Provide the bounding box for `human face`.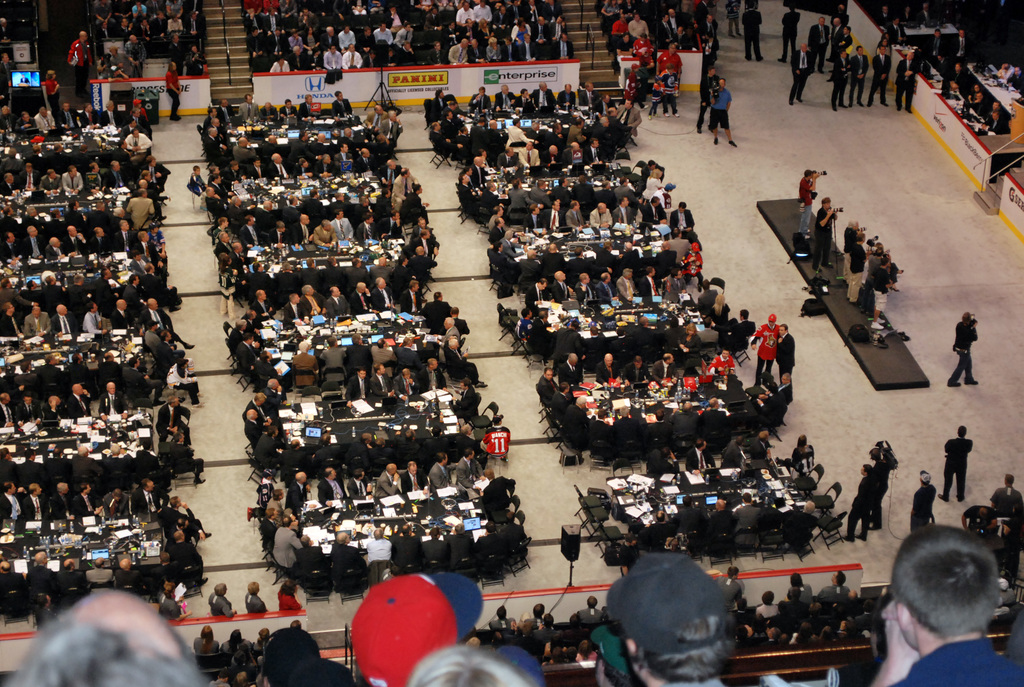
<box>267,353,273,361</box>.
